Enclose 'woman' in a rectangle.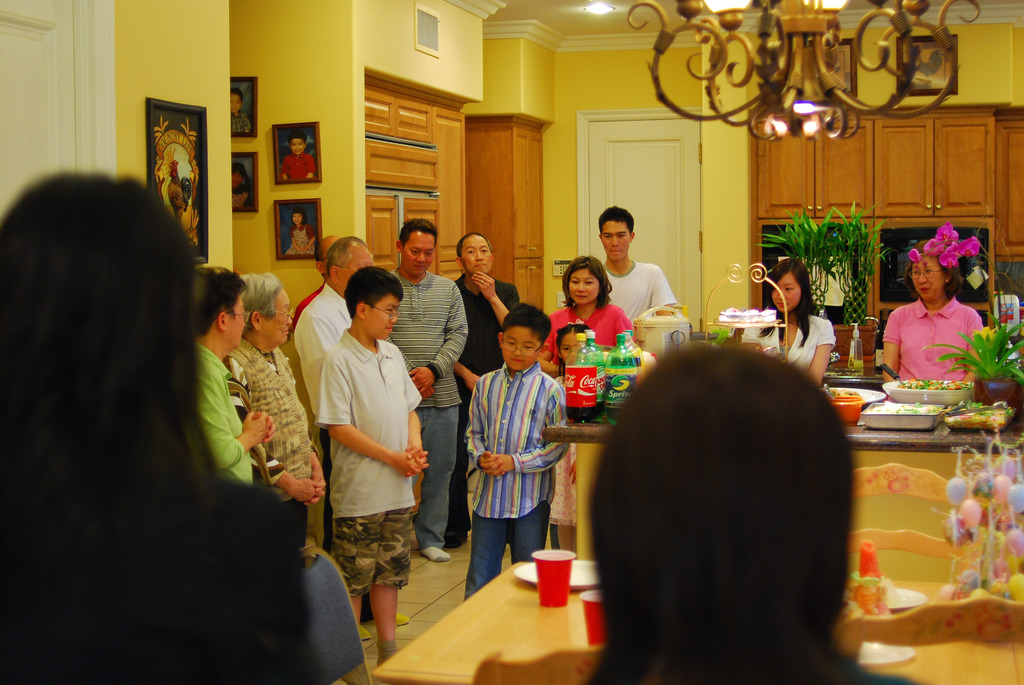
crop(875, 242, 988, 384).
